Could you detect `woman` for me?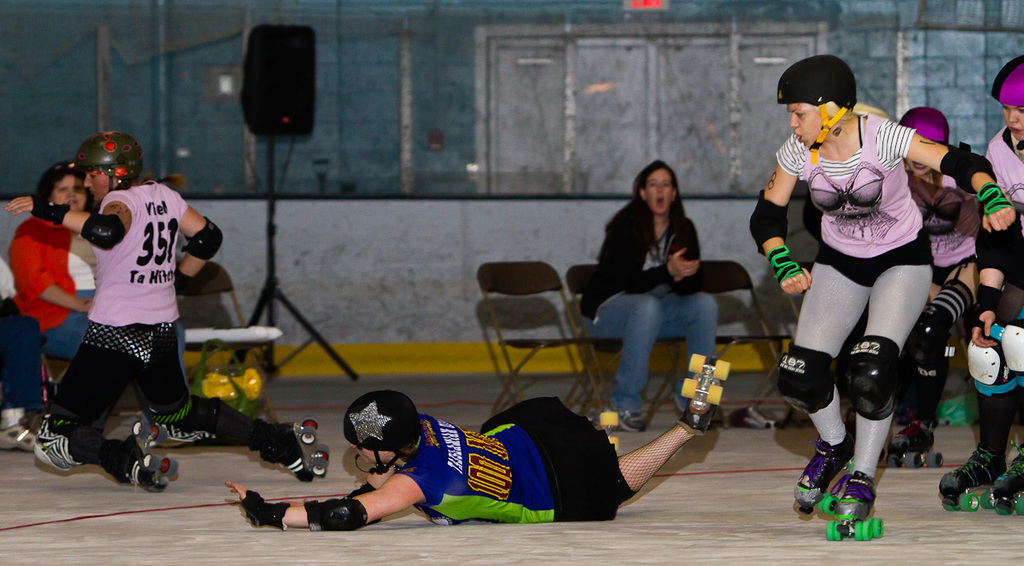
Detection result: pyautogui.locateOnScreen(16, 159, 130, 367).
